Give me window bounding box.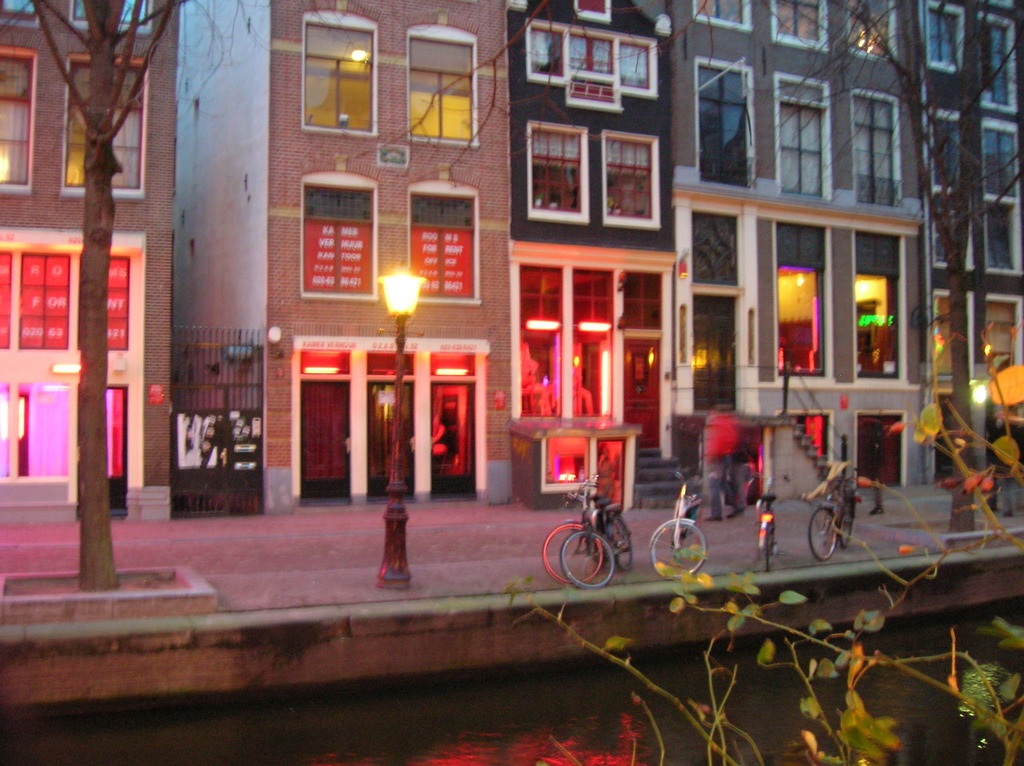
crop(778, 77, 833, 201).
